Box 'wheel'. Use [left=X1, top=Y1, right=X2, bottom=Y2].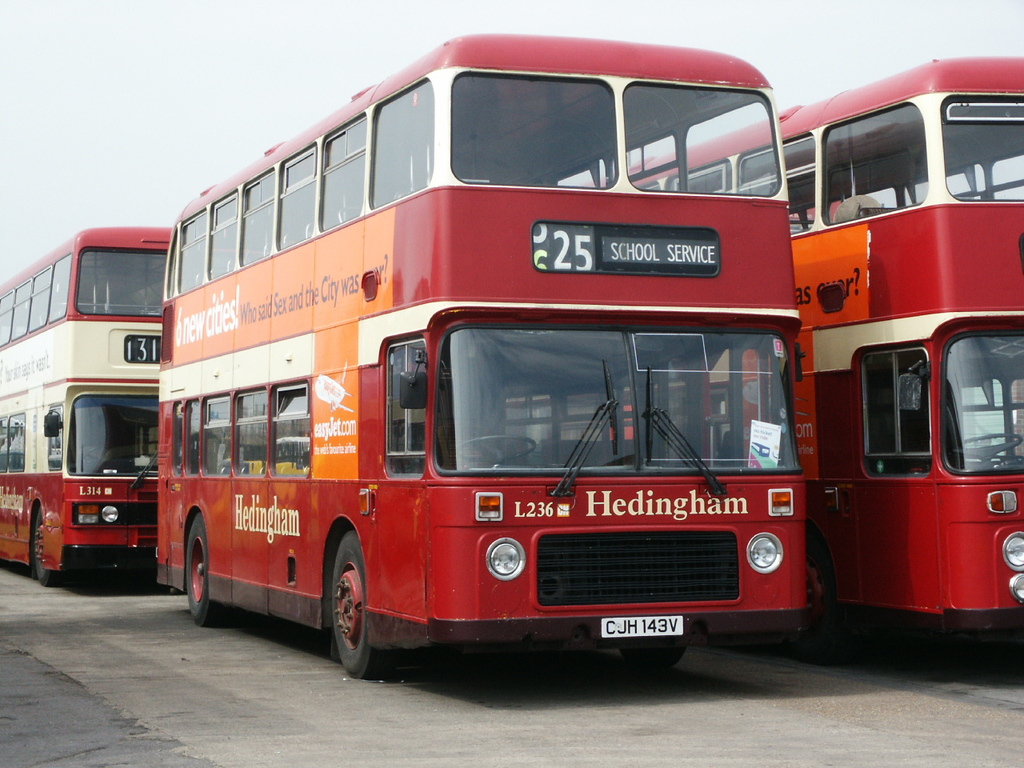
[left=778, top=534, right=846, bottom=662].
